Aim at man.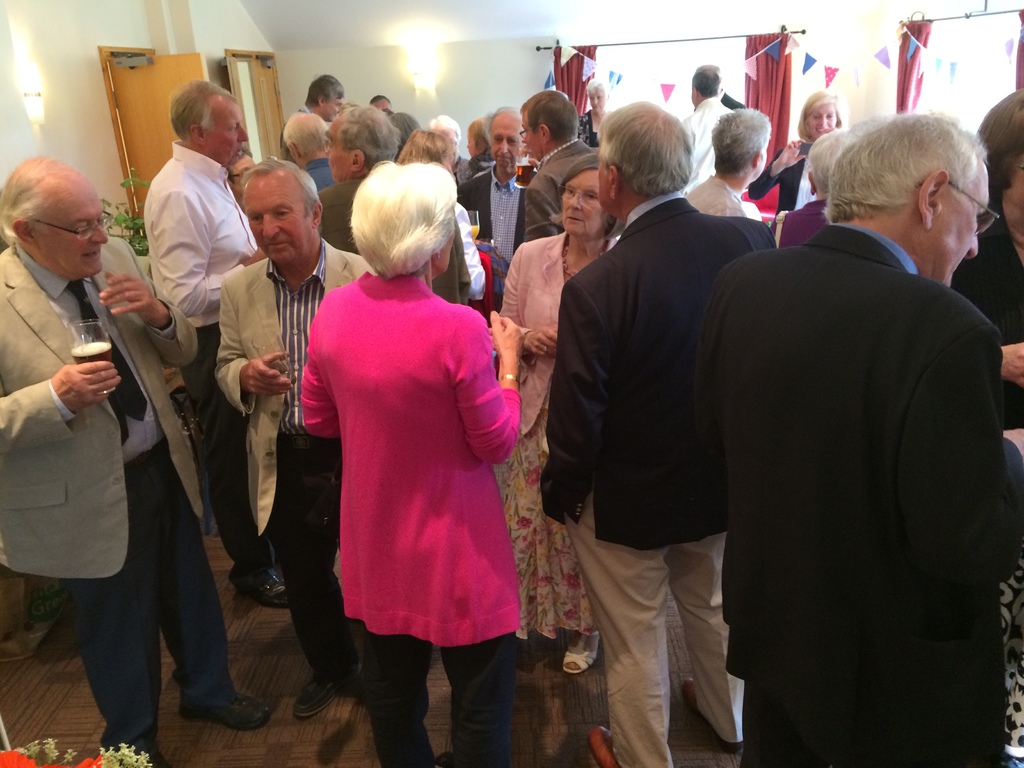
Aimed at (0, 150, 282, 765).
